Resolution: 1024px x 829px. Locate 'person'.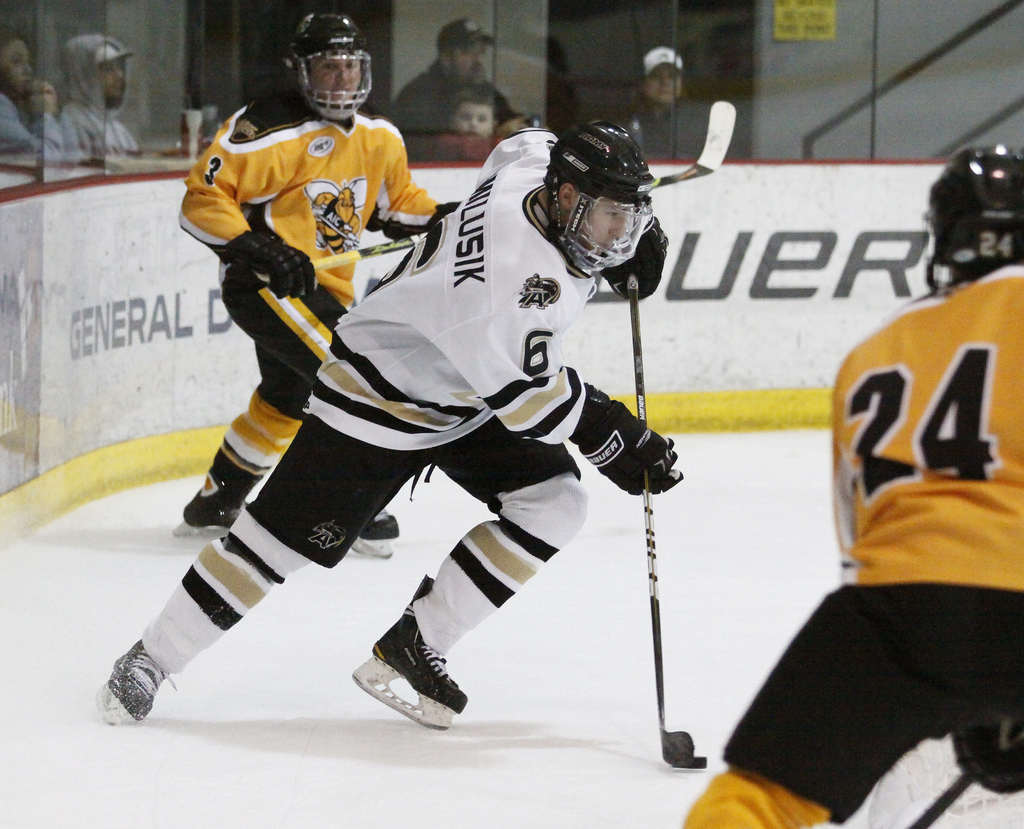
Rect(377, 10, 529, 133).
